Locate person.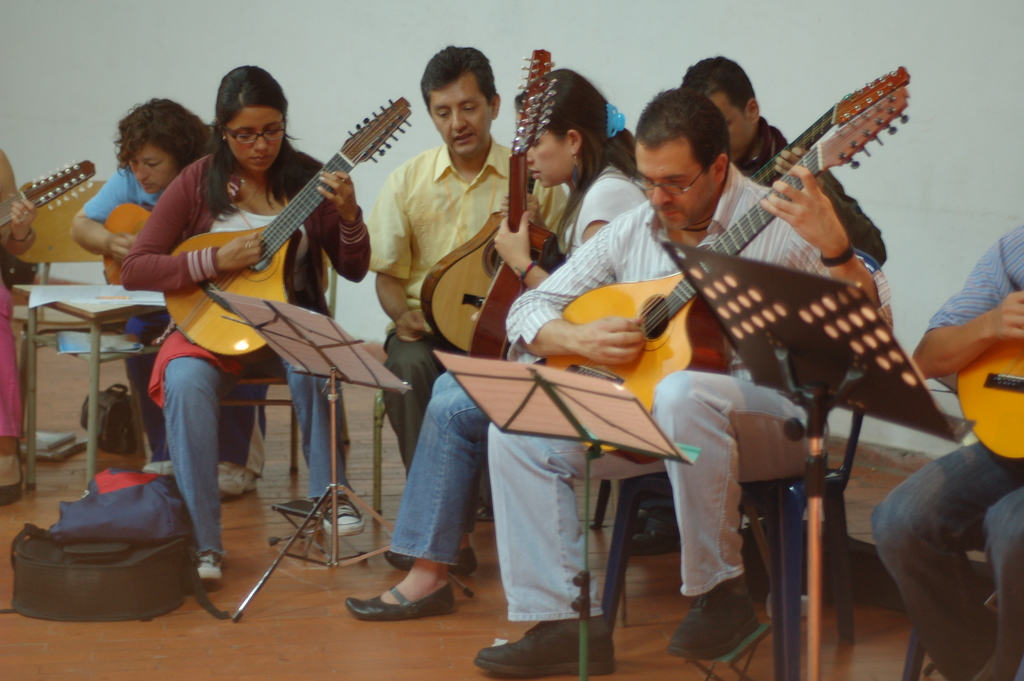
Bounding box: (x1=112, y1=45, x2=376, y2=593).
